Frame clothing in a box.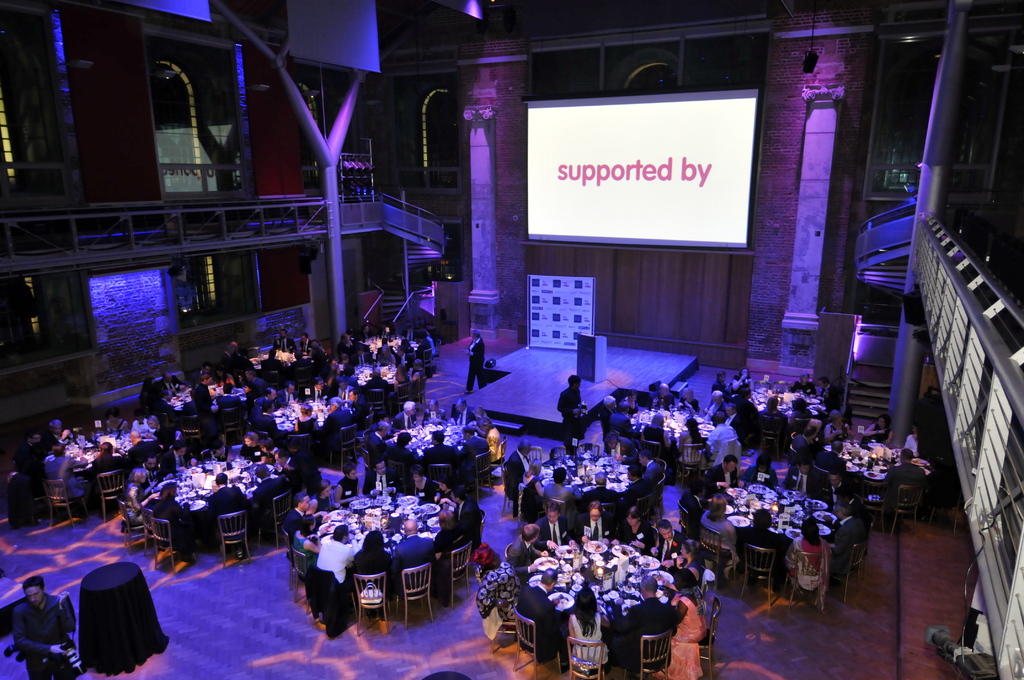
[left=425, top=446, right=451, bottom=469].
